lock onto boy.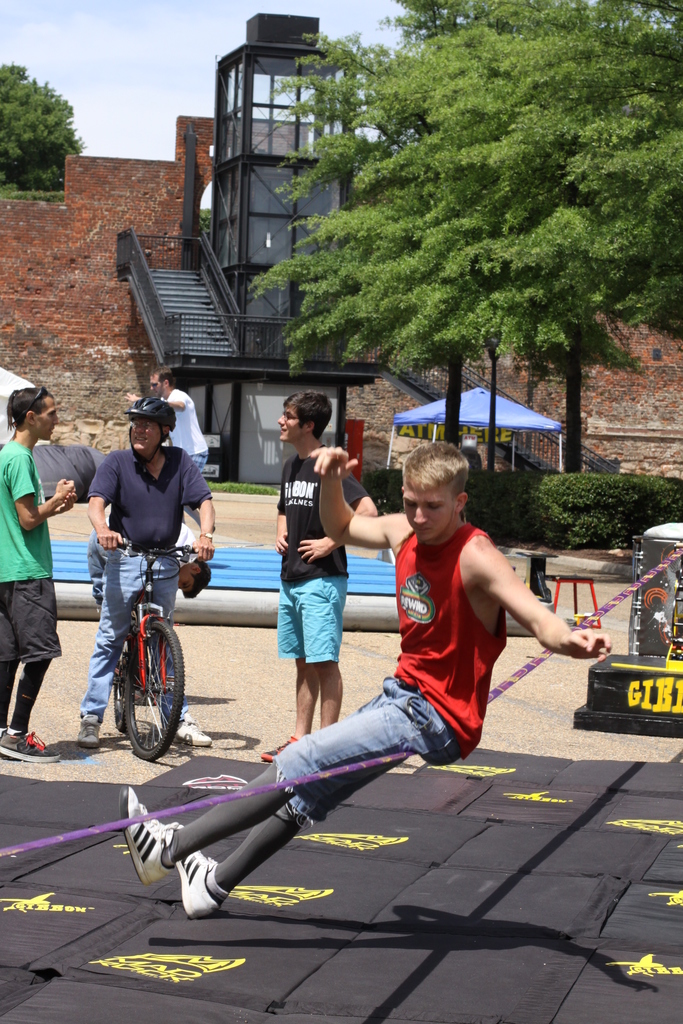
Locked: <region>115, 435, 614, 917</region>.
